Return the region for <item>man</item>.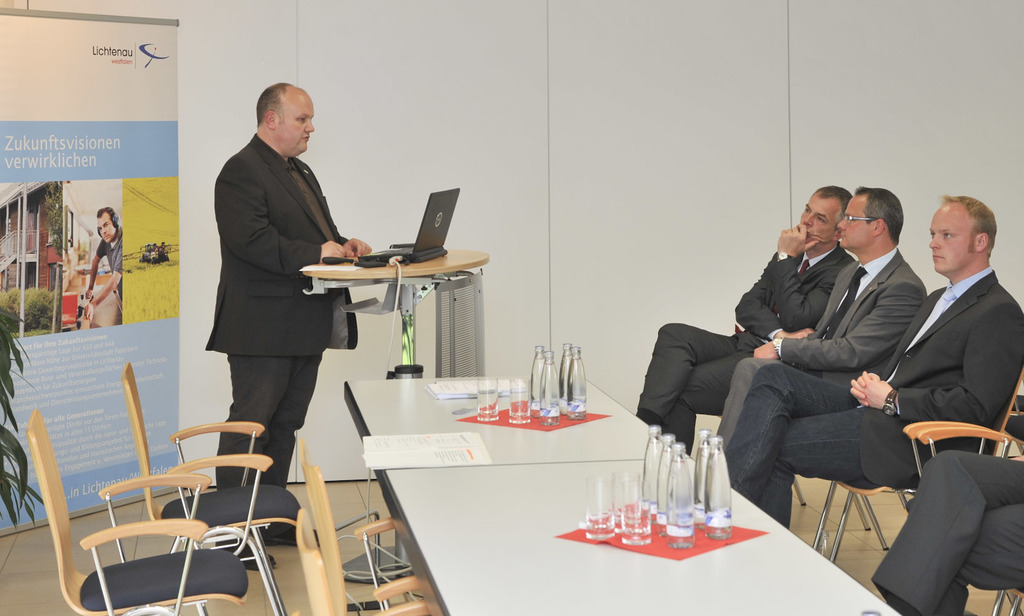
85/203/129/315.
